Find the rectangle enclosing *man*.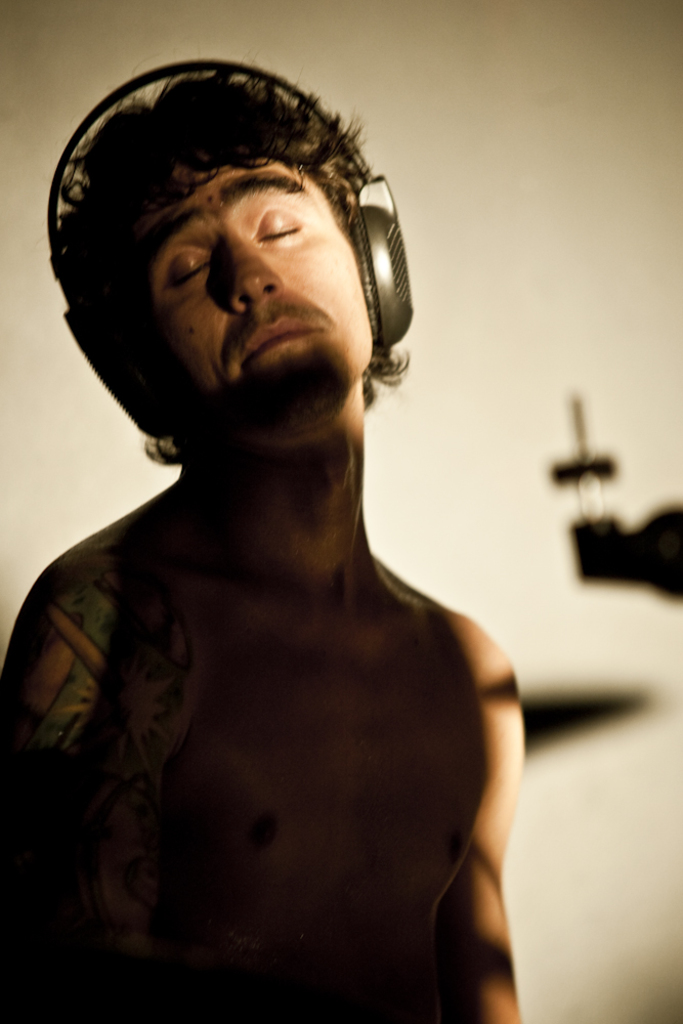
(left=0, top=45, right=562, bottom=991).
